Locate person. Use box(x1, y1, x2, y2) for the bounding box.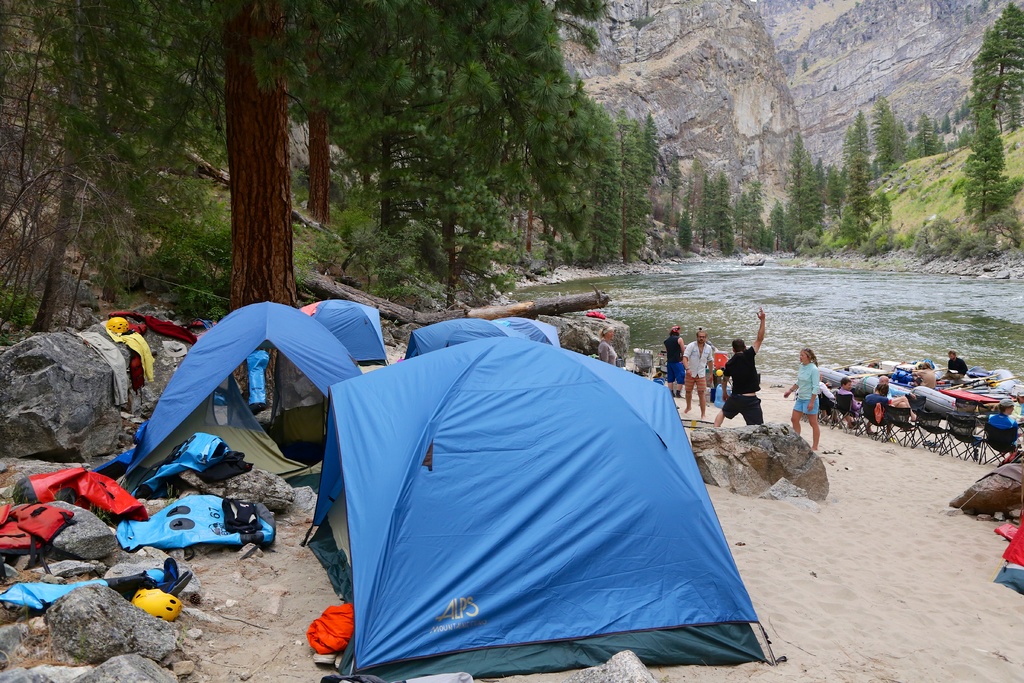
box(939, 349, 972, 383).
